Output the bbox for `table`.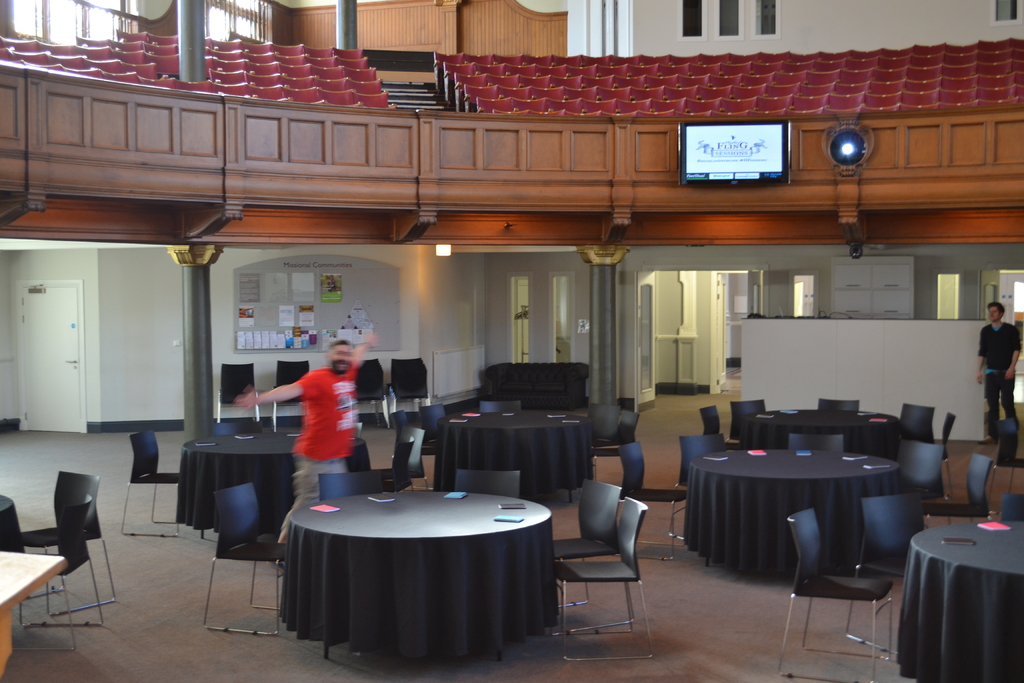
left=176, top=429, right=371, bottom=534.
